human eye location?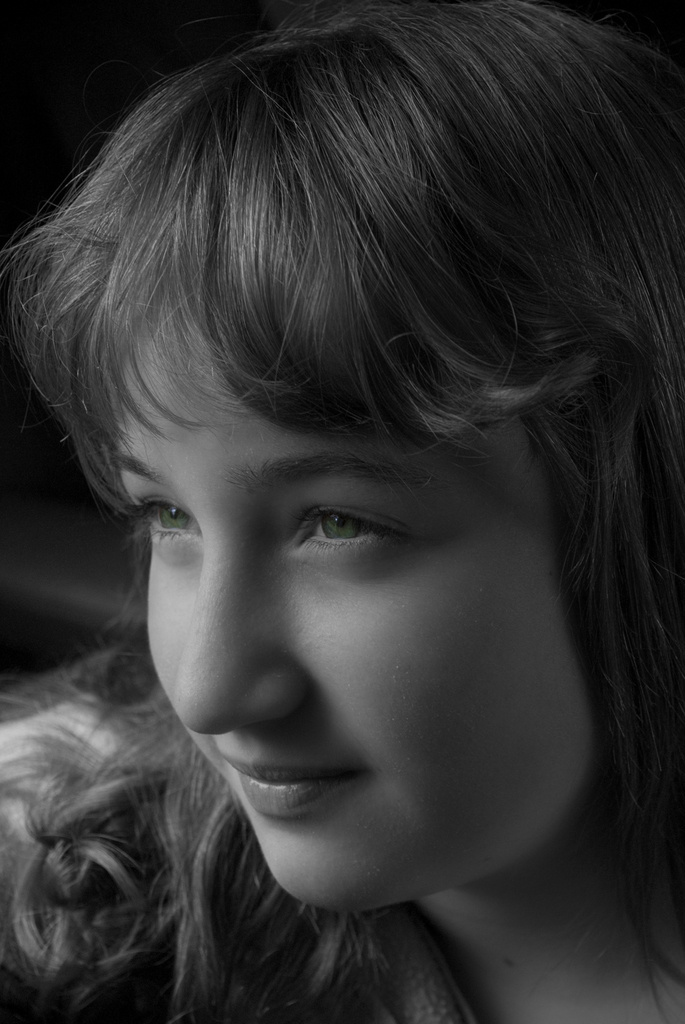
{"x1": 114, "y1": 476, "x2": 205, "y2": 569}
